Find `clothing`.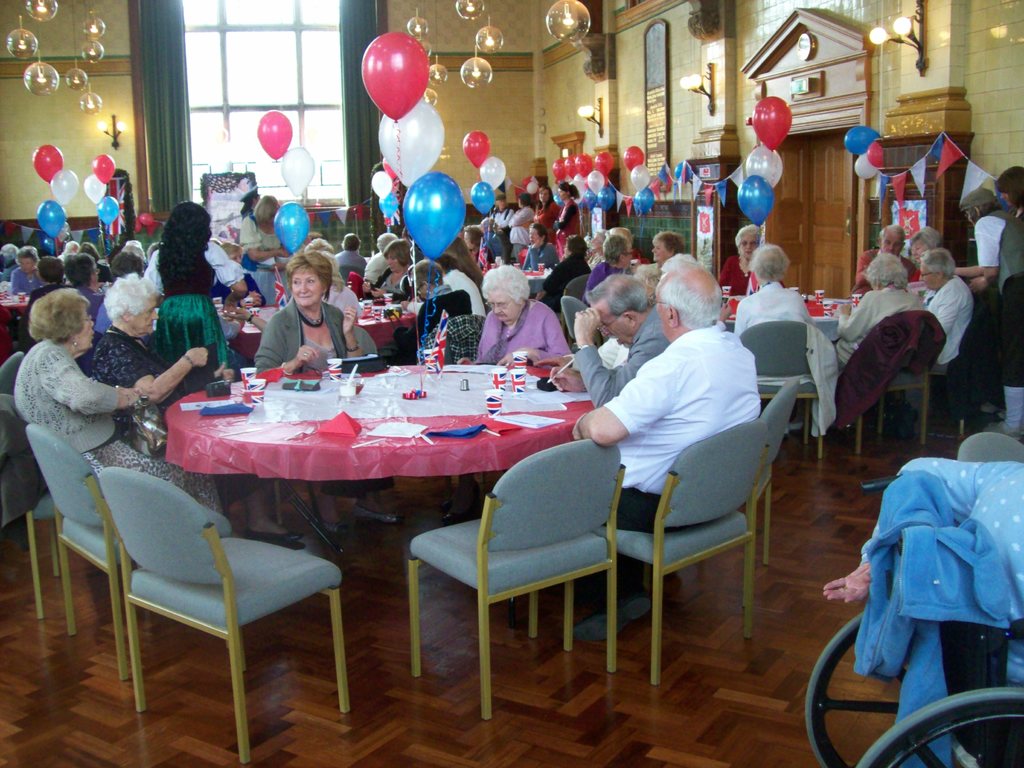
552 200 590 243.
